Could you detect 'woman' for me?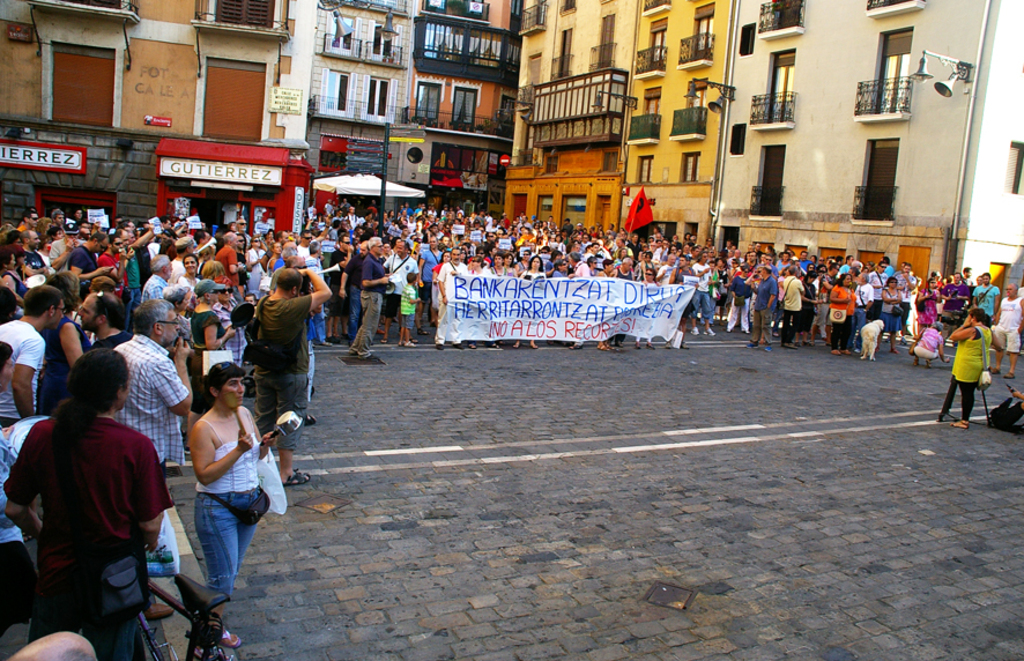
Detection result: l=206, t=351, r=273, b=660.
